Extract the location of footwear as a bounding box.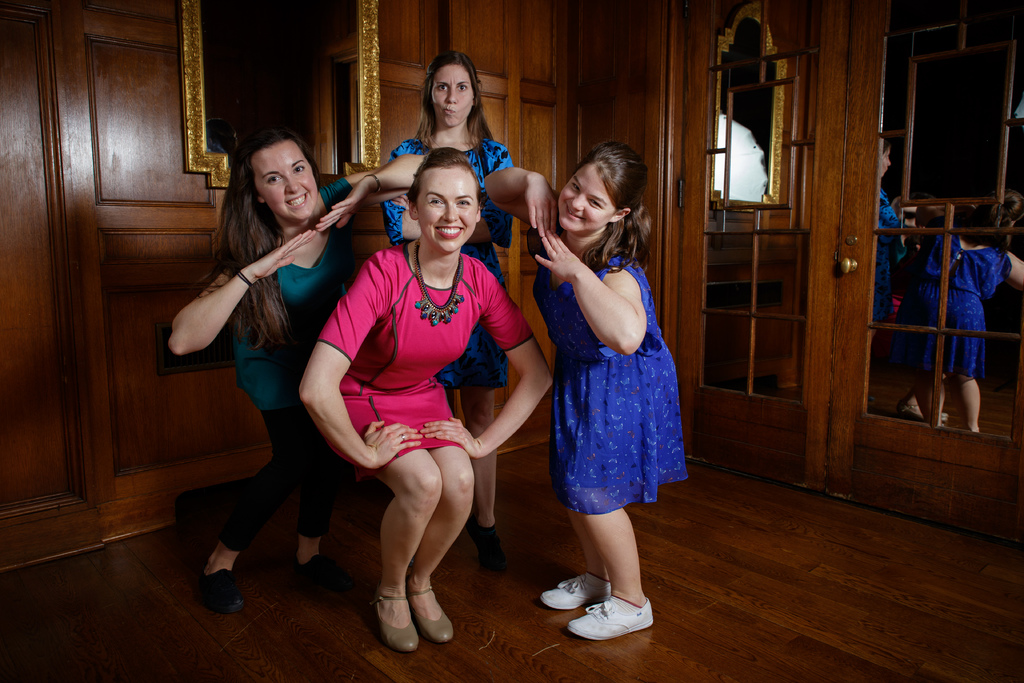
[left=406, top=584, right=456, bottom=639].
